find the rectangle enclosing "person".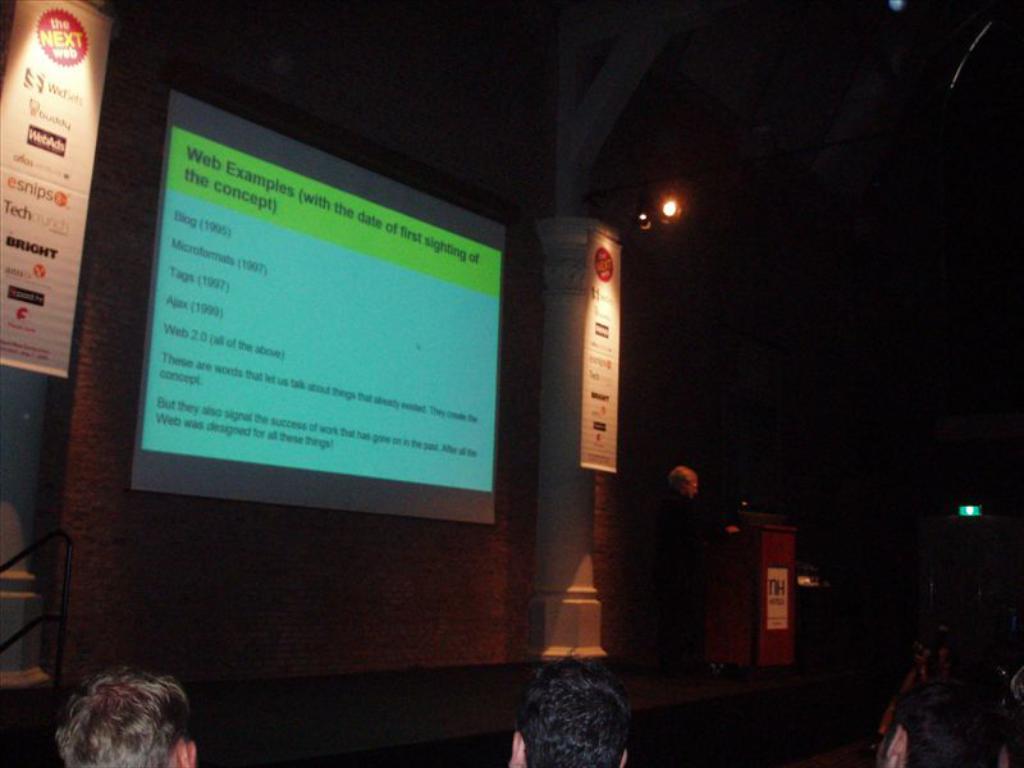
box(654, 463, 737, 676).
